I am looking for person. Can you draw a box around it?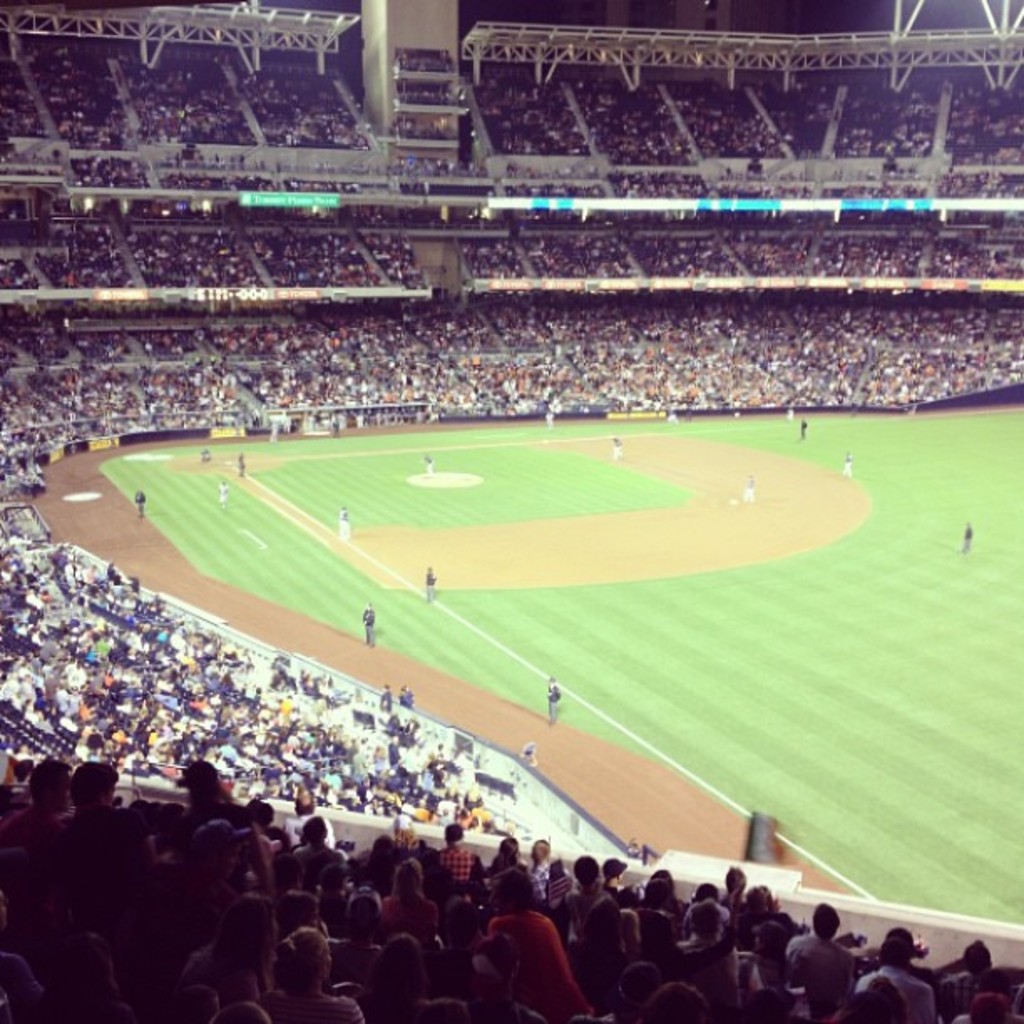
Sure, the bounding box is {"x1": 393, "y1": 686, "x2": 413, "y2": 709}.
